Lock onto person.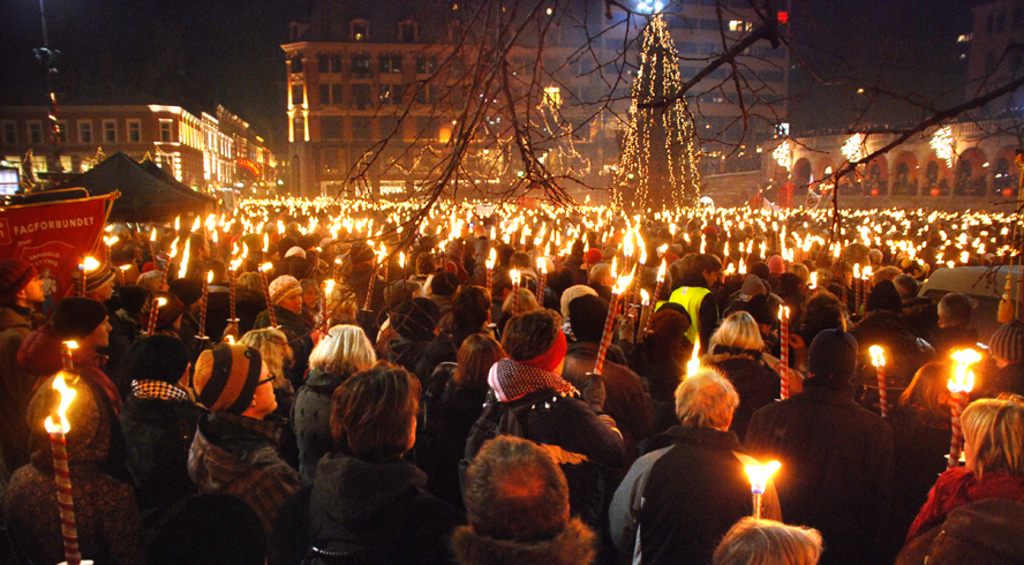
Locked: bbox=(603, 364, 781, 564).
